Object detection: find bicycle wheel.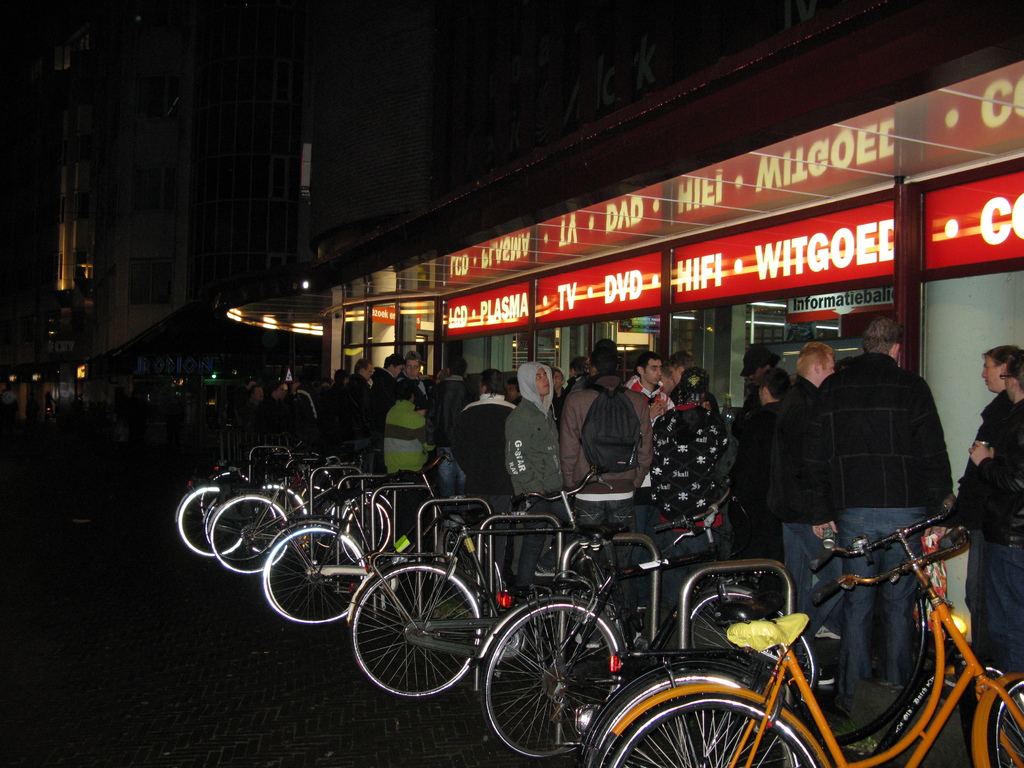
l=342, t=495, r=399, b=553.
